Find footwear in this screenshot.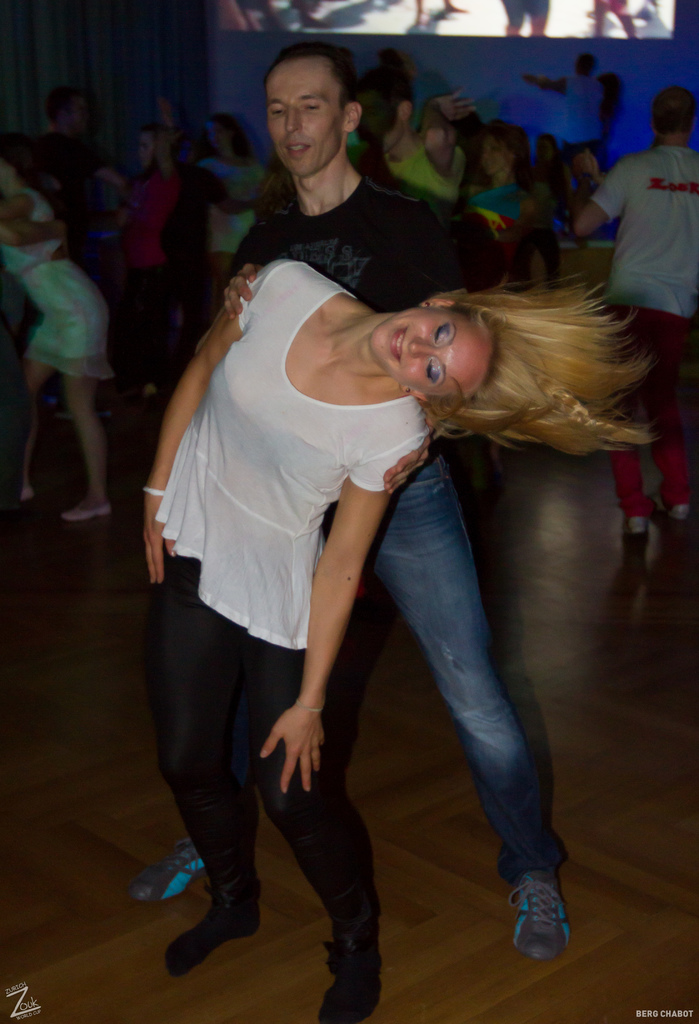
The bounding box for footwear is [x1=164, y1=881, x2=262, y2=979].
